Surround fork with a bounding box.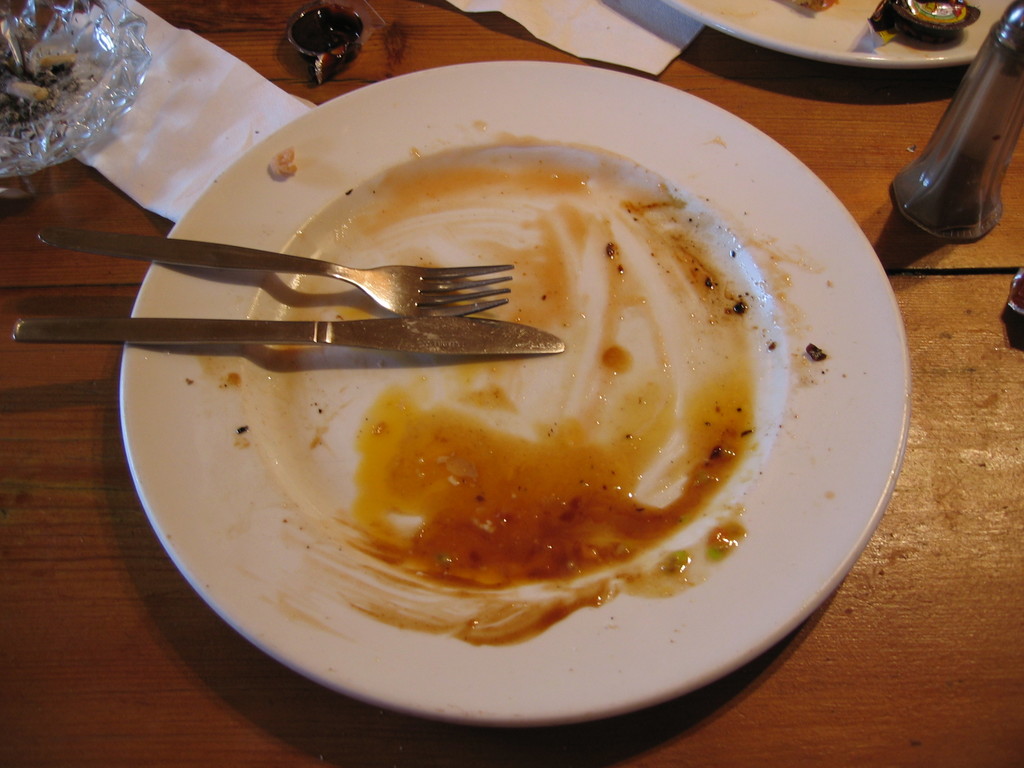
<region>36, 221, 508, 314</region>.
